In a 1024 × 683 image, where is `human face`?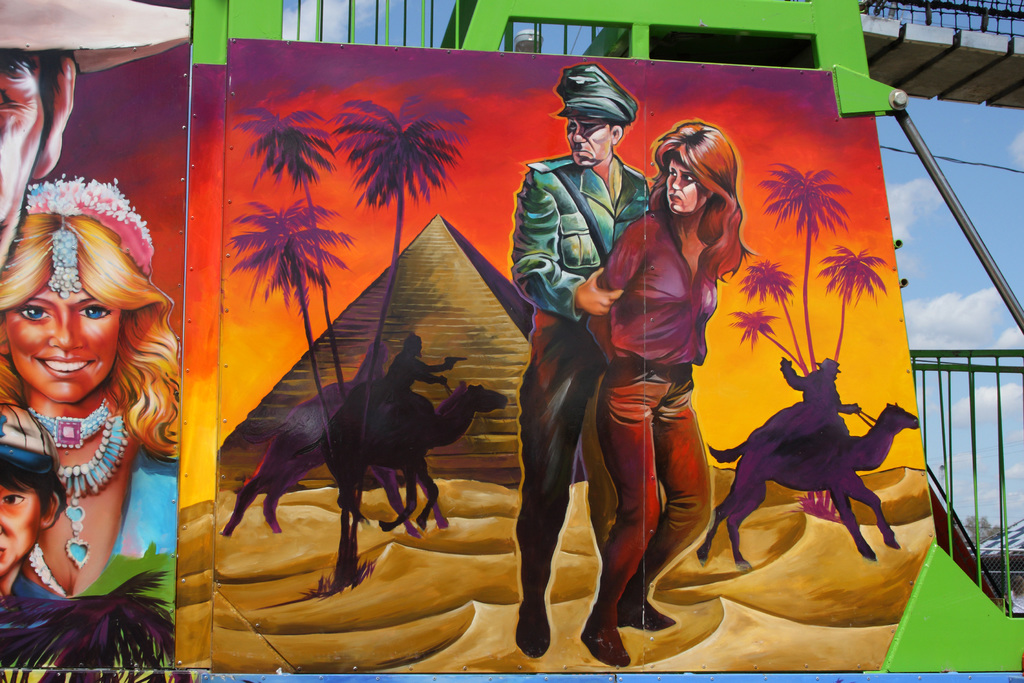
[565, 118, 611, 172].
